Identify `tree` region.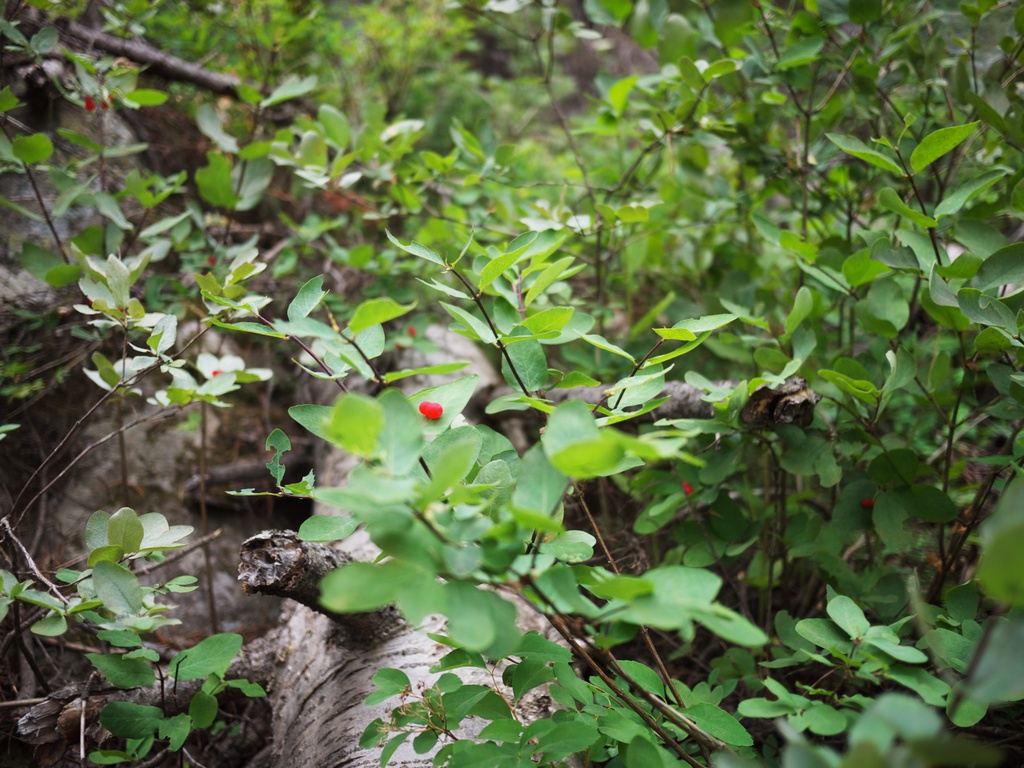
Region: select_region(1, 0, 761, 767).
